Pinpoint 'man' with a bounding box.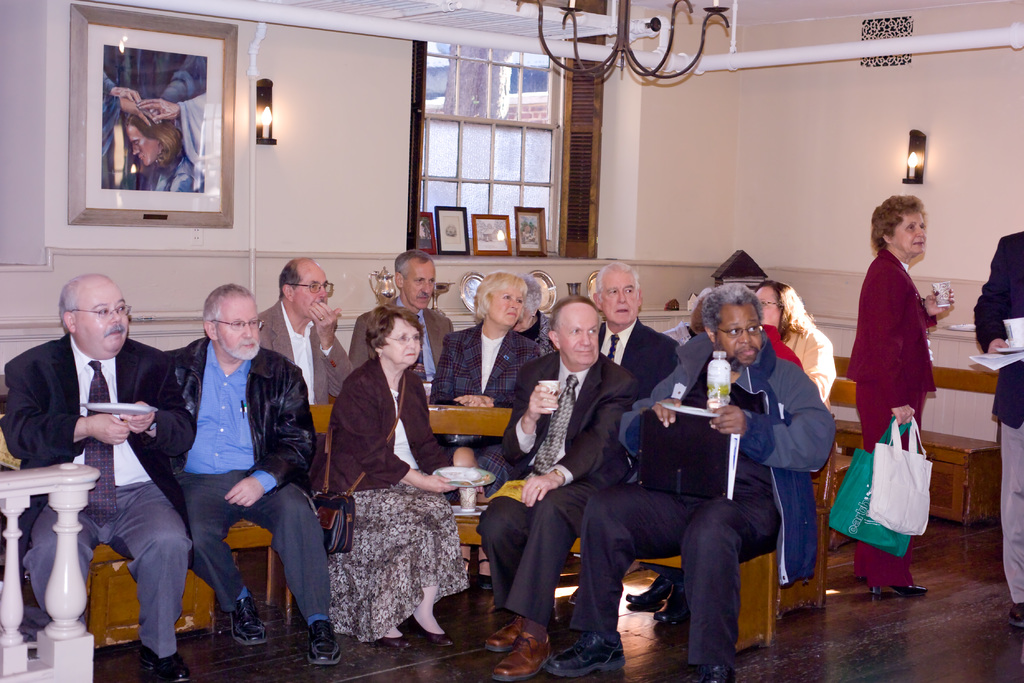
Rect(546, 285, 833, 682).
